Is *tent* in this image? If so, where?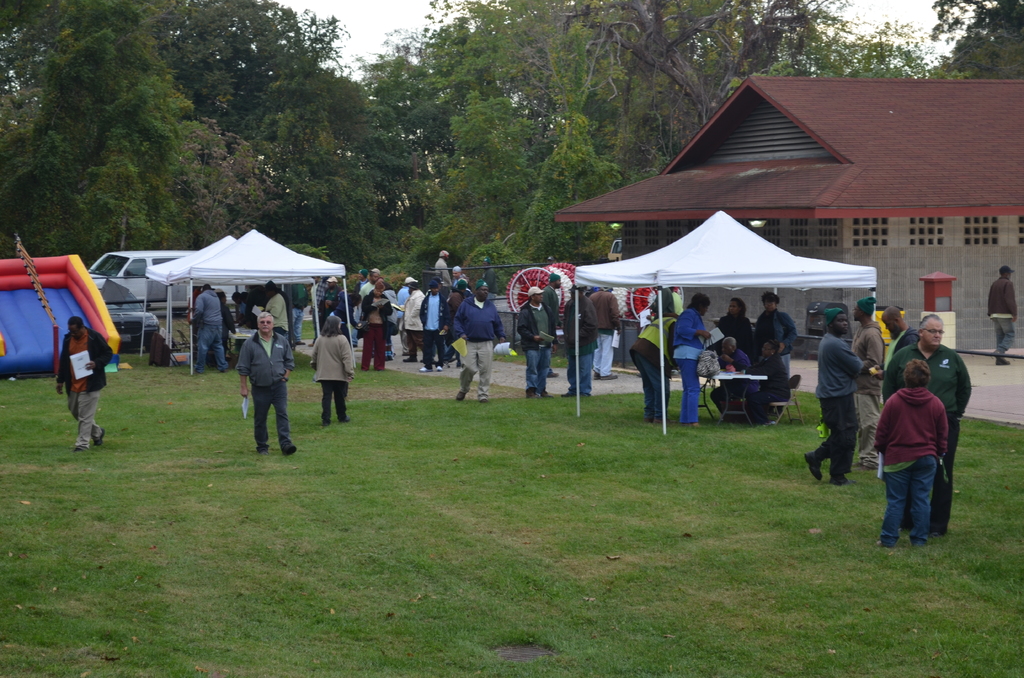
Yes, at bbox(108, 227, 344, 382).
